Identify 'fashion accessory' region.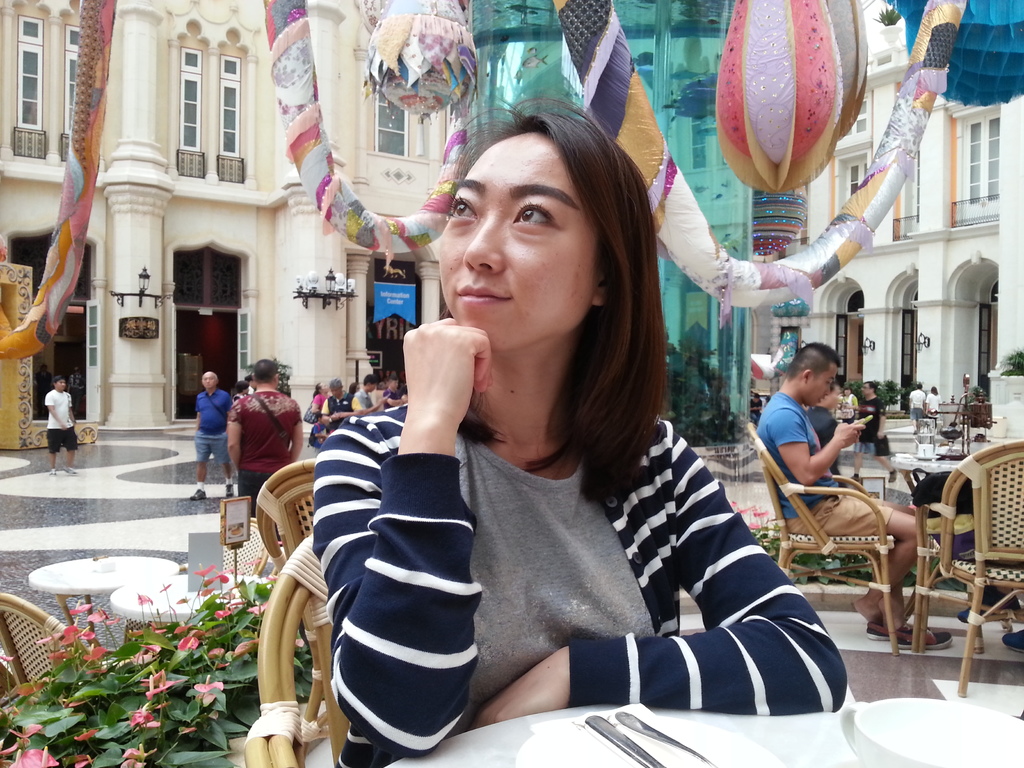
Region: box=[209, 396, 227, 418].
